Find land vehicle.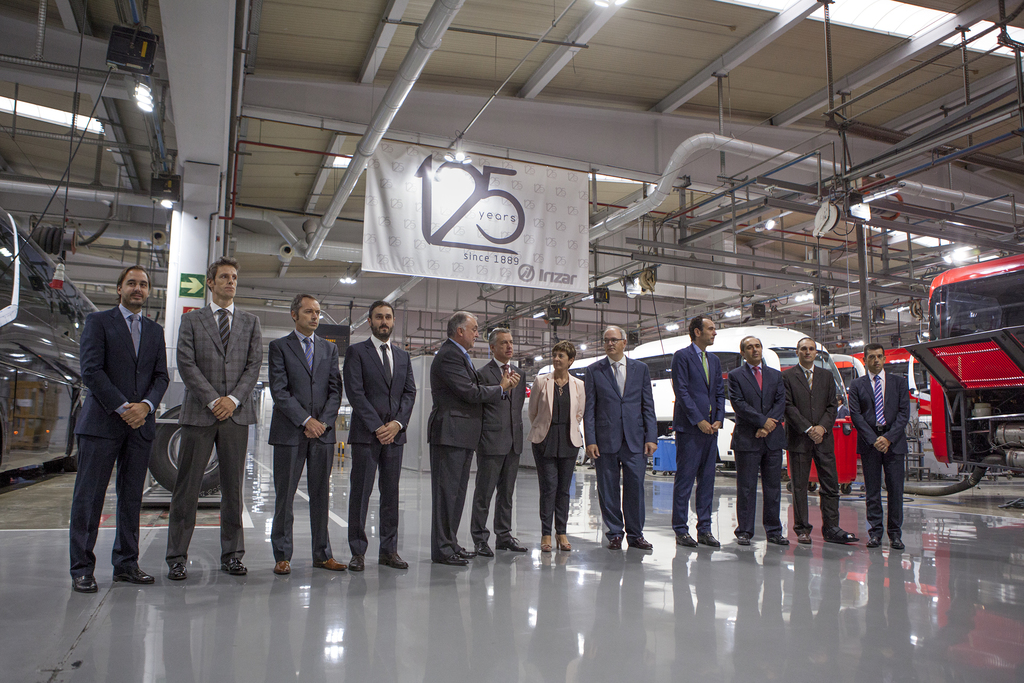
locate(530, 322, 878, 479).
